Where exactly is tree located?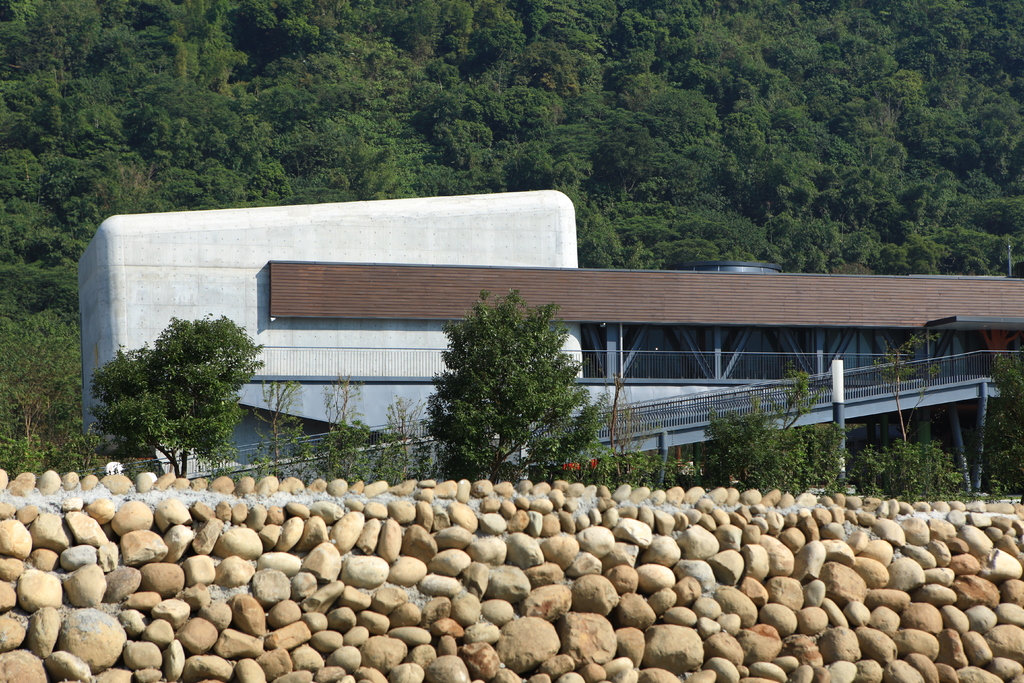
Its bounding box is [425,290,602,486].
